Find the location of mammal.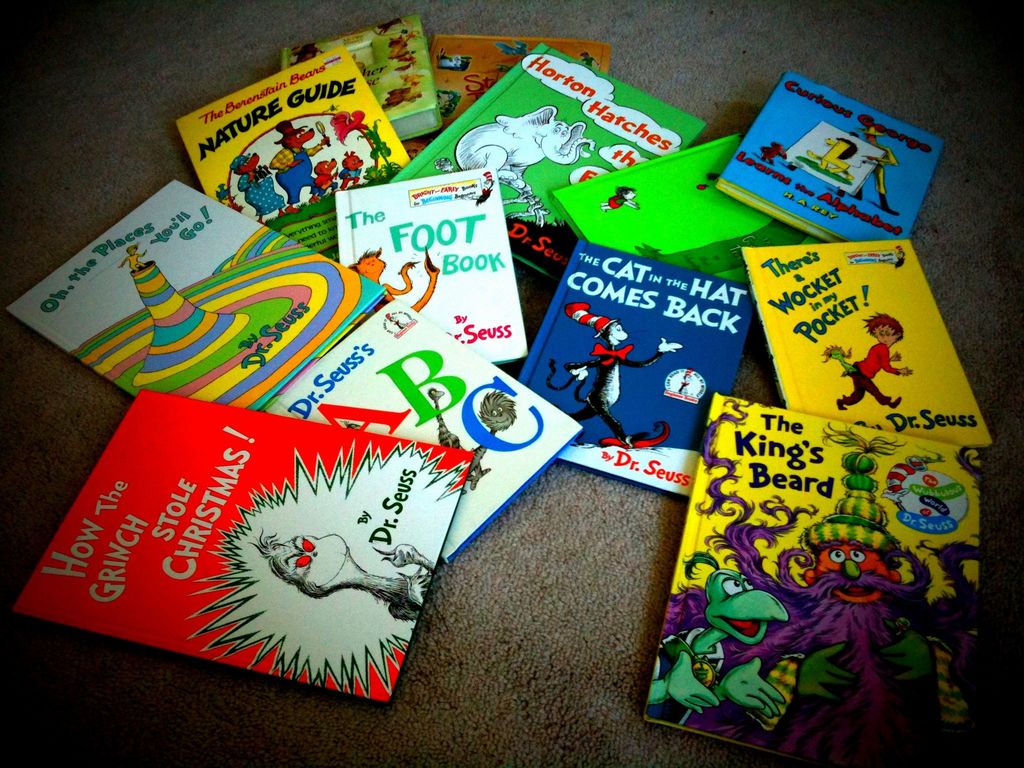
Location: <bbox>546, 302, 682, 446</bbox>.
